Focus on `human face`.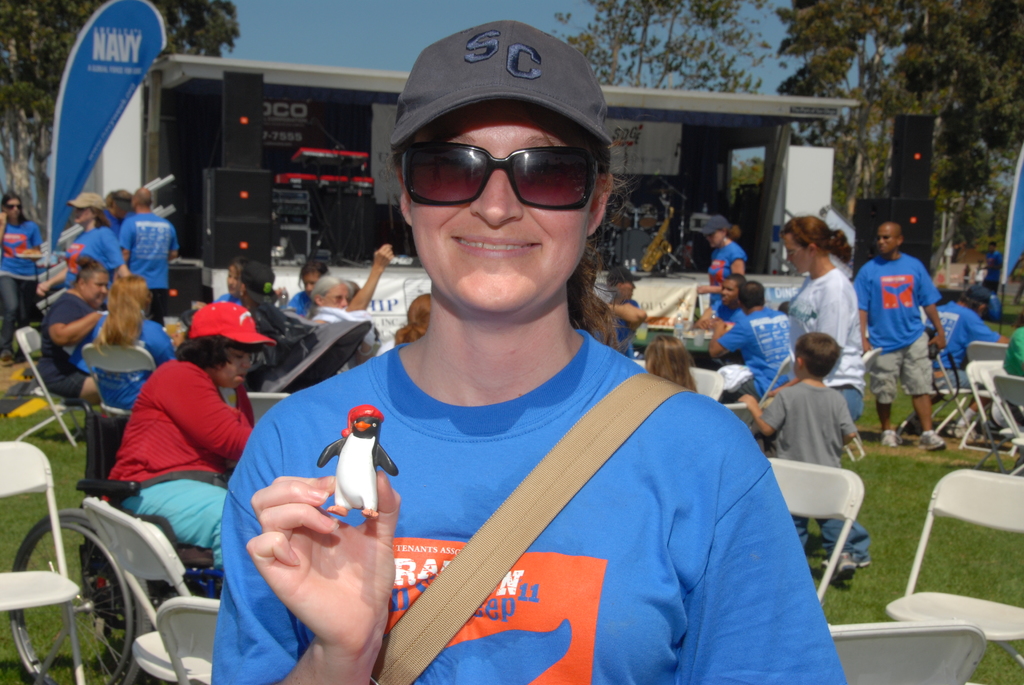
Focused at select_region(74, 212, 88, 227).
